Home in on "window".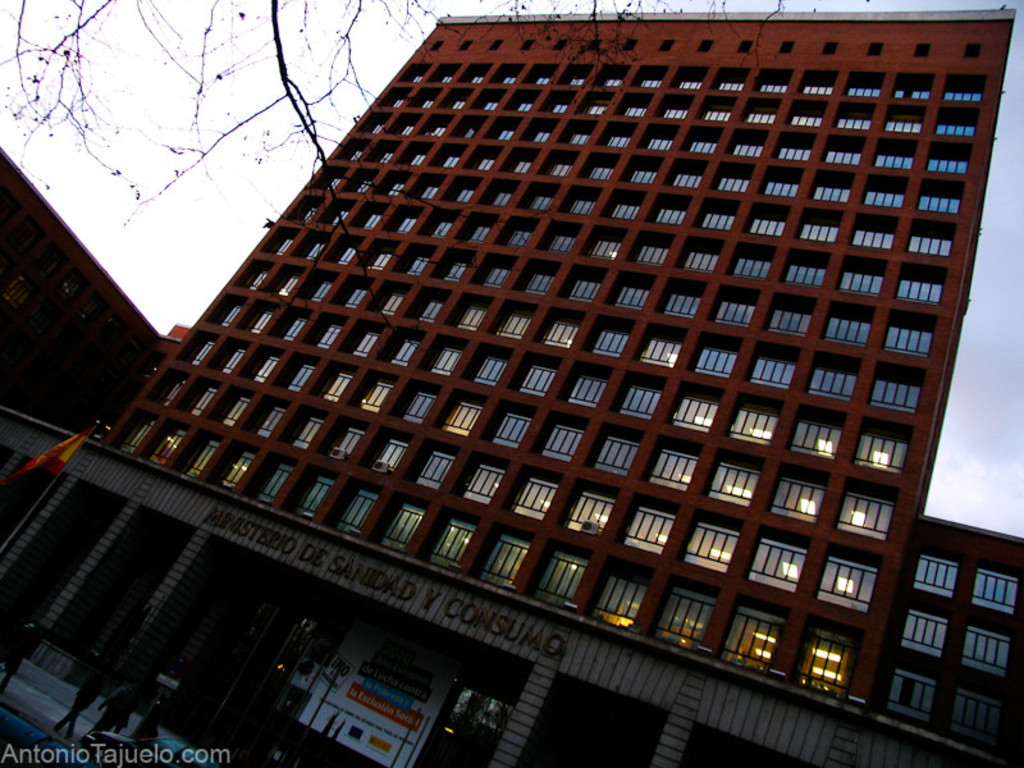
Homed in at pyautogui.locateOnScreen(379, 506, 424, 553).
